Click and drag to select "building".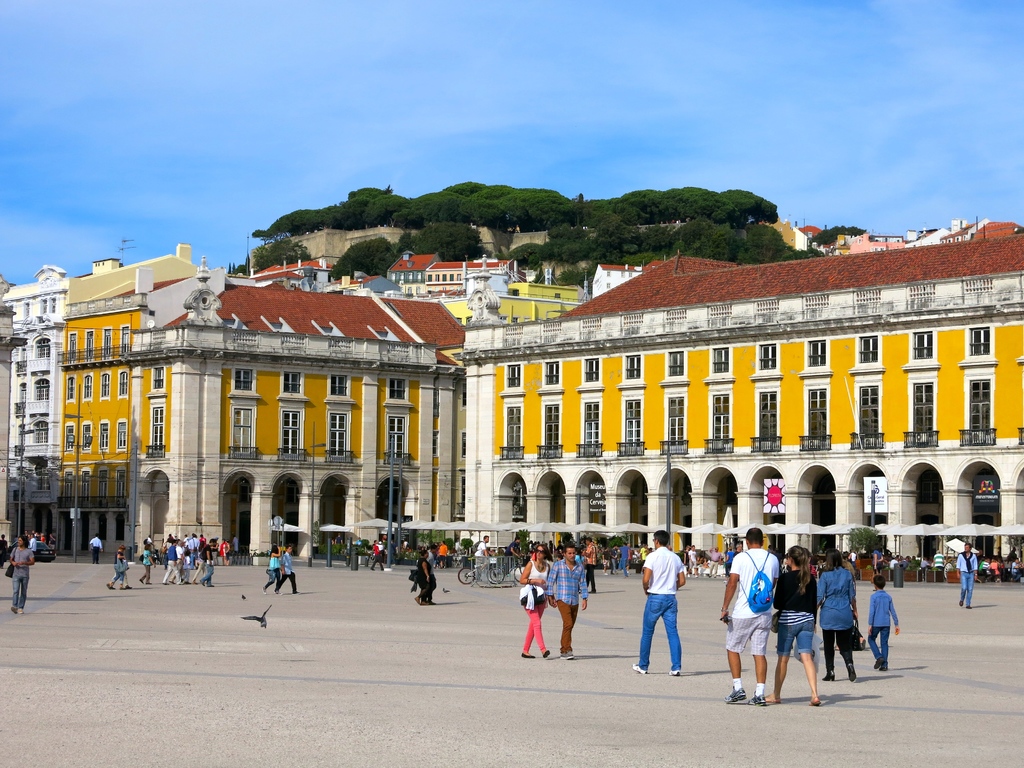
Selection: detection(0, 264, 70, 561).
